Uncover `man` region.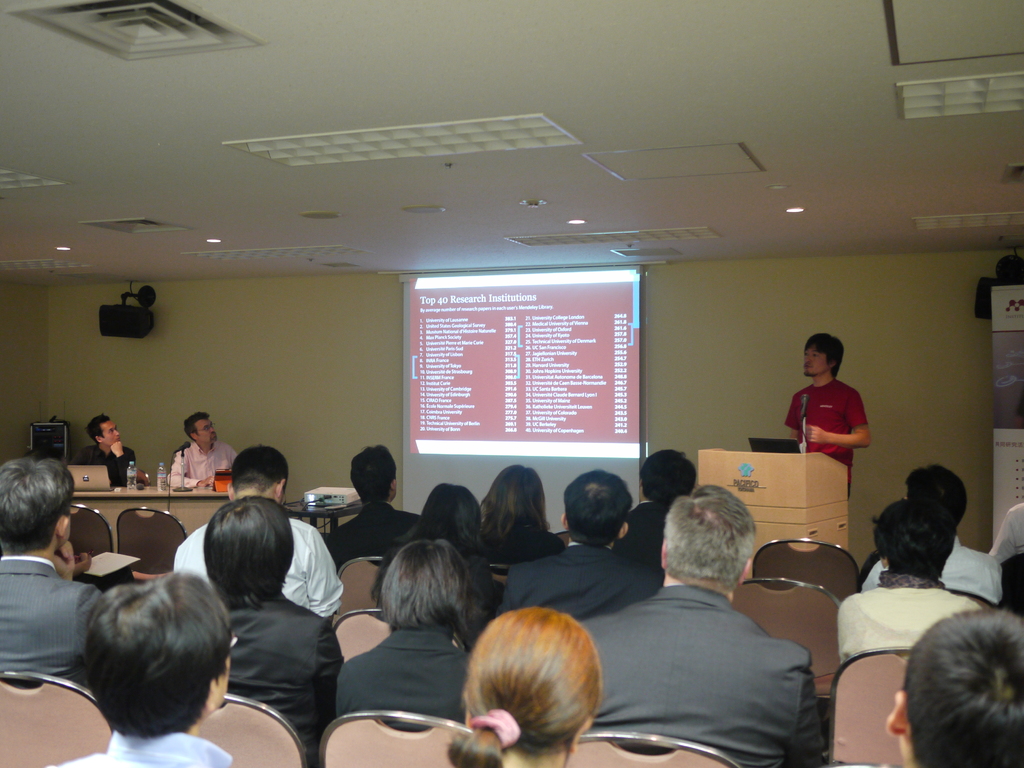
Uncovered: [left=325, top=445, right=423, bottom=572].
